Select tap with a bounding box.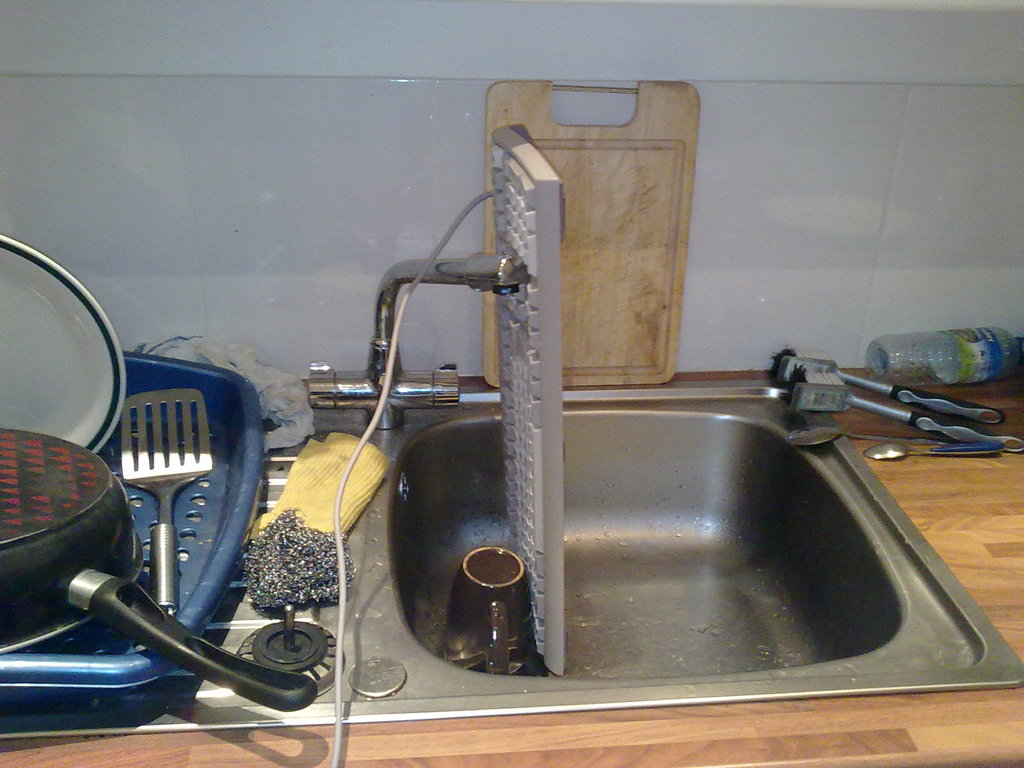
305/253/528/435.
